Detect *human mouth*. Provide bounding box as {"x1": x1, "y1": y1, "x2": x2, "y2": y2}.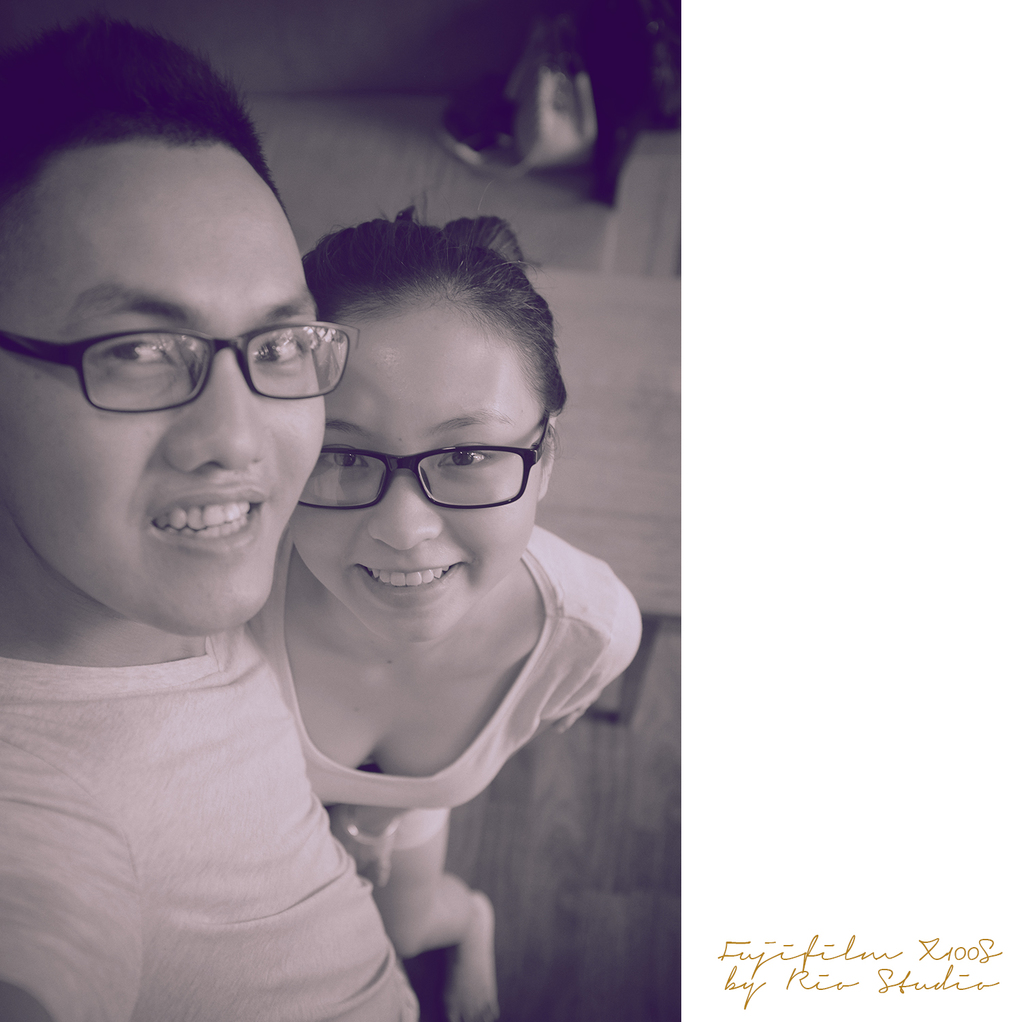
{"x1": 367, "y1": 556, "x2": 450, "y2": 606}.
